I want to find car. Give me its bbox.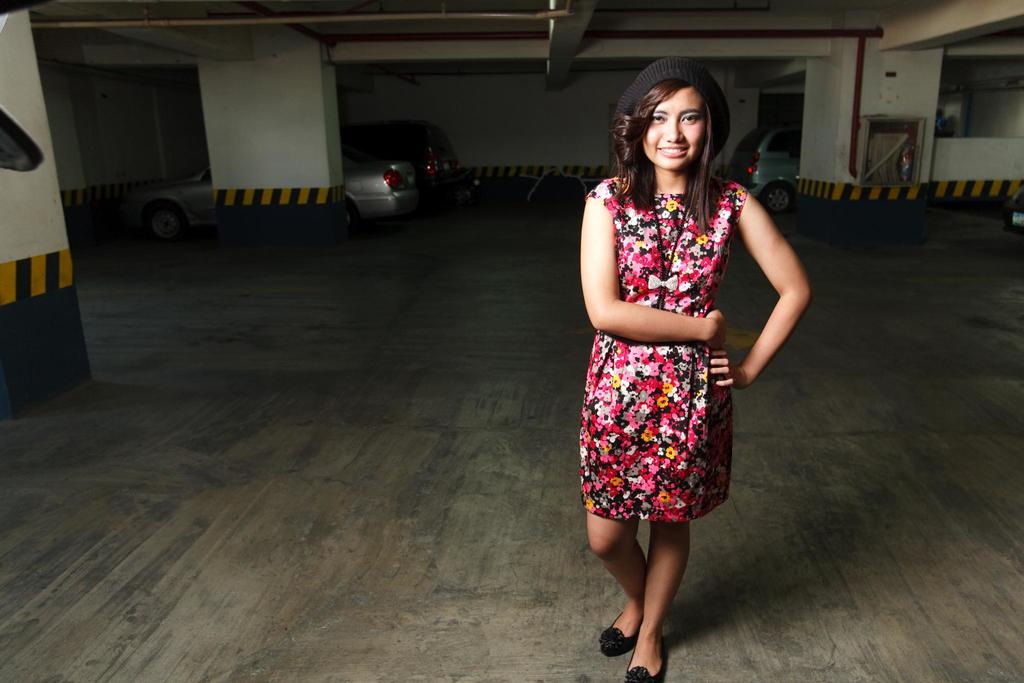
724 123 798 218.
